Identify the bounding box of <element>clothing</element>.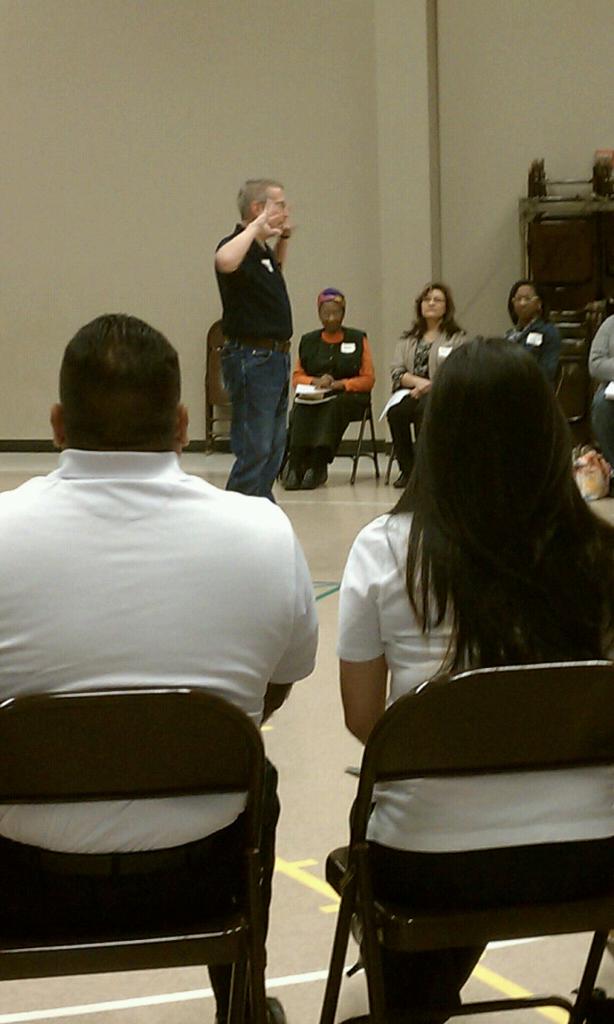
bbox=(335, 498, 613, 1012).
